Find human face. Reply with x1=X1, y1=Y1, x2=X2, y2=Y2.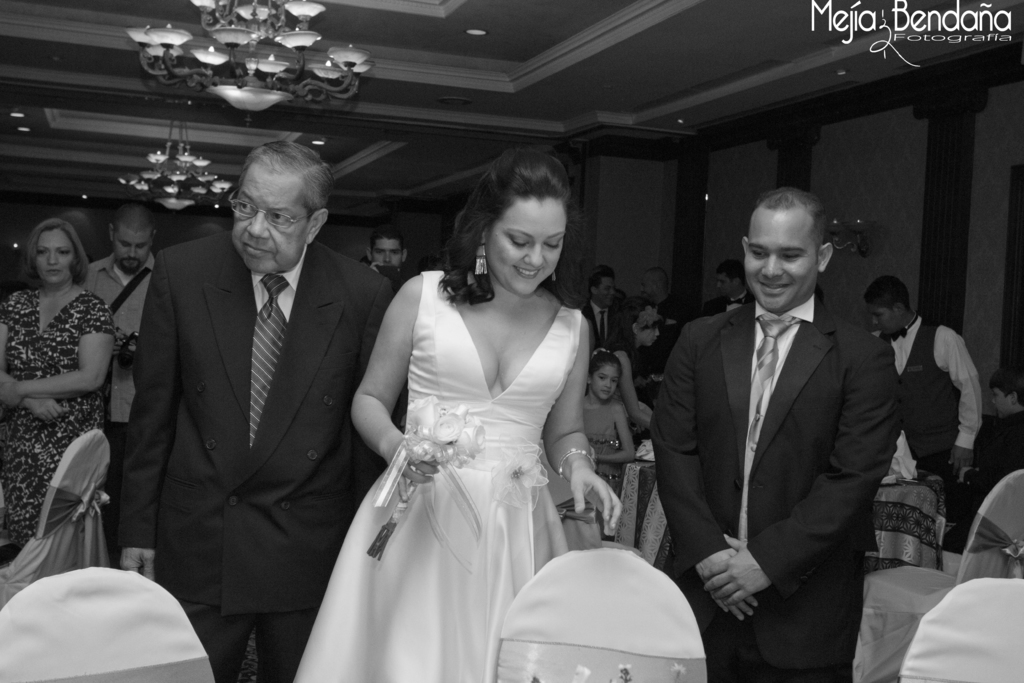
x1=644, y1=314, x2=651, y2=347.
